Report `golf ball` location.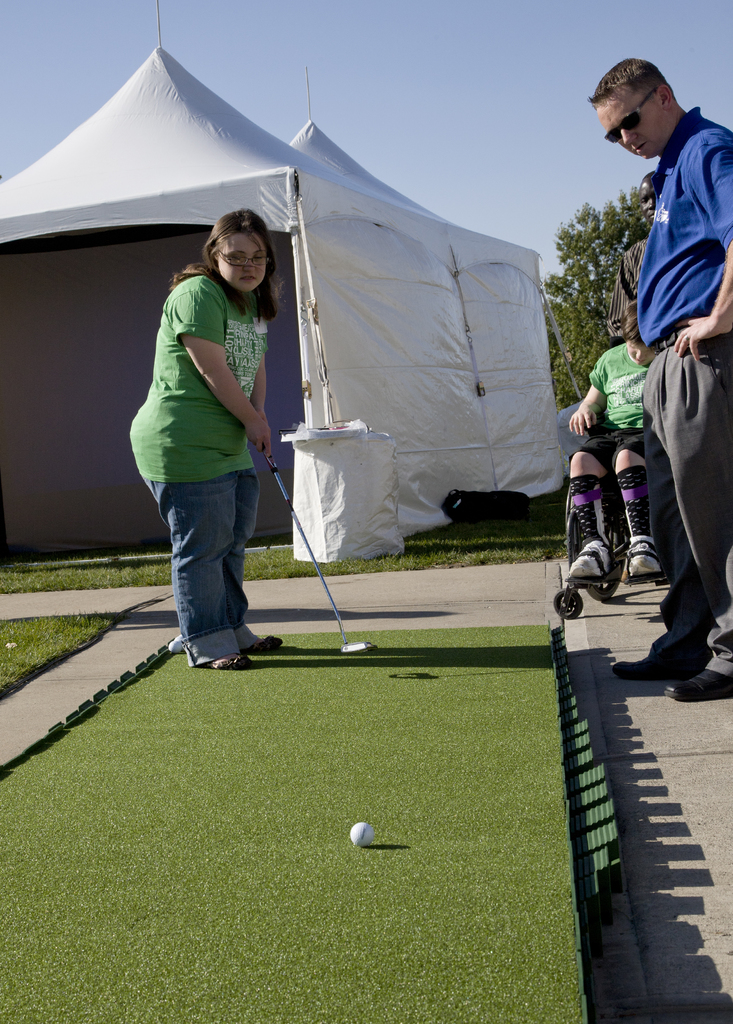
Report: region(350, 820, 376, 852).
